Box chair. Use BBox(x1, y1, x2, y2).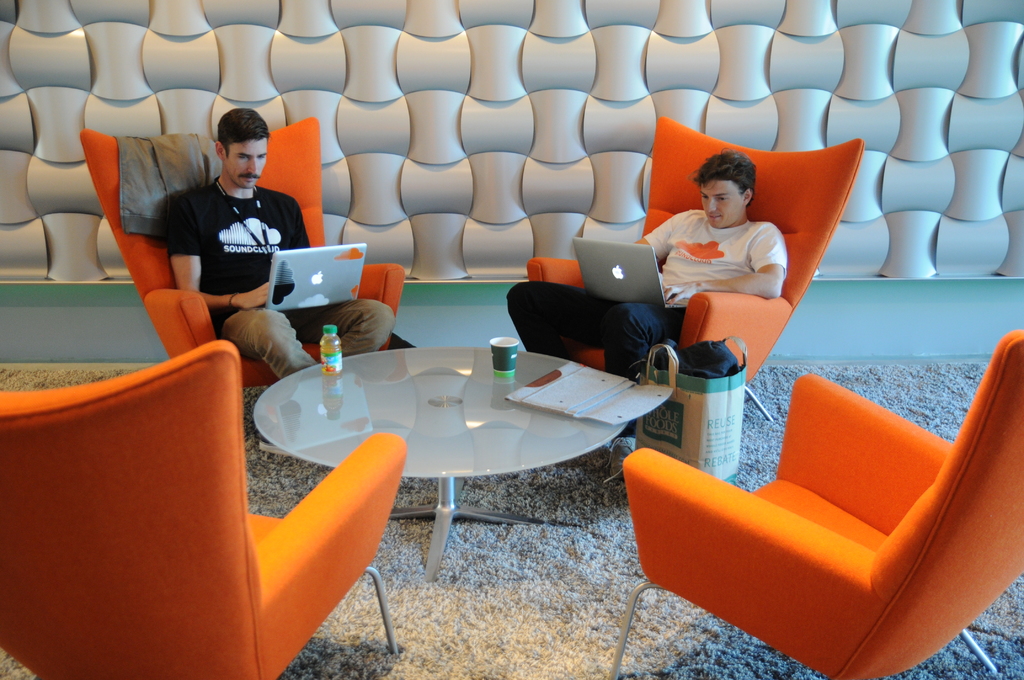
BBox(22, 328, 423, 679).
